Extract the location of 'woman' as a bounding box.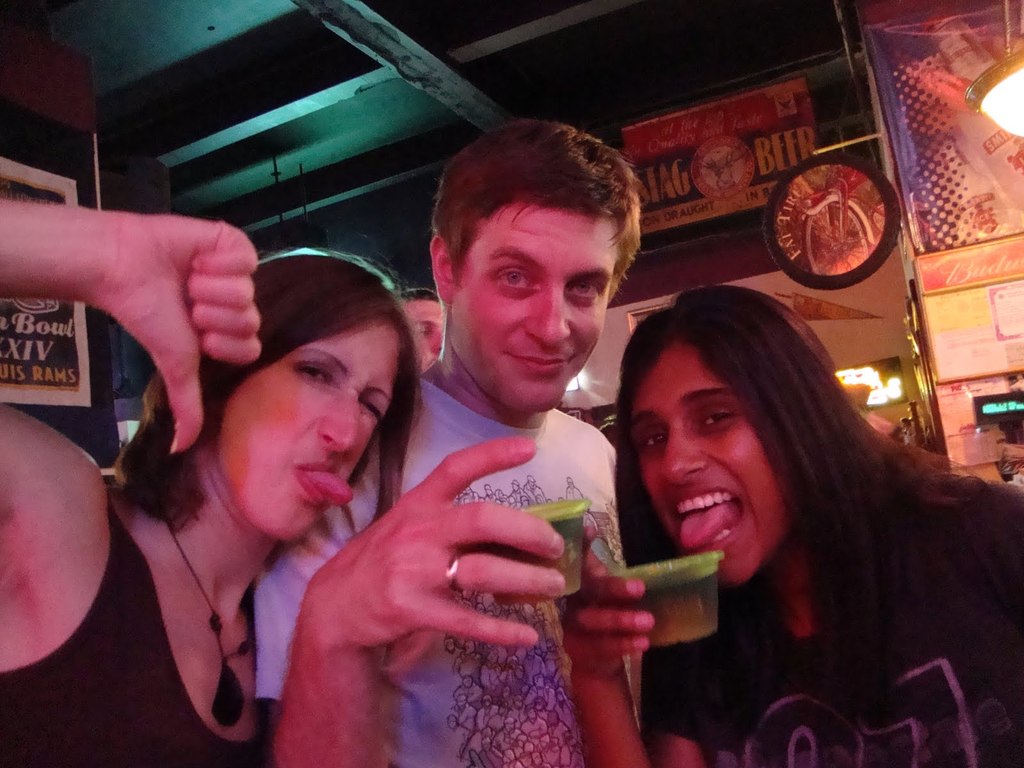
(left=589, top=268, right=987, bottom=758).
